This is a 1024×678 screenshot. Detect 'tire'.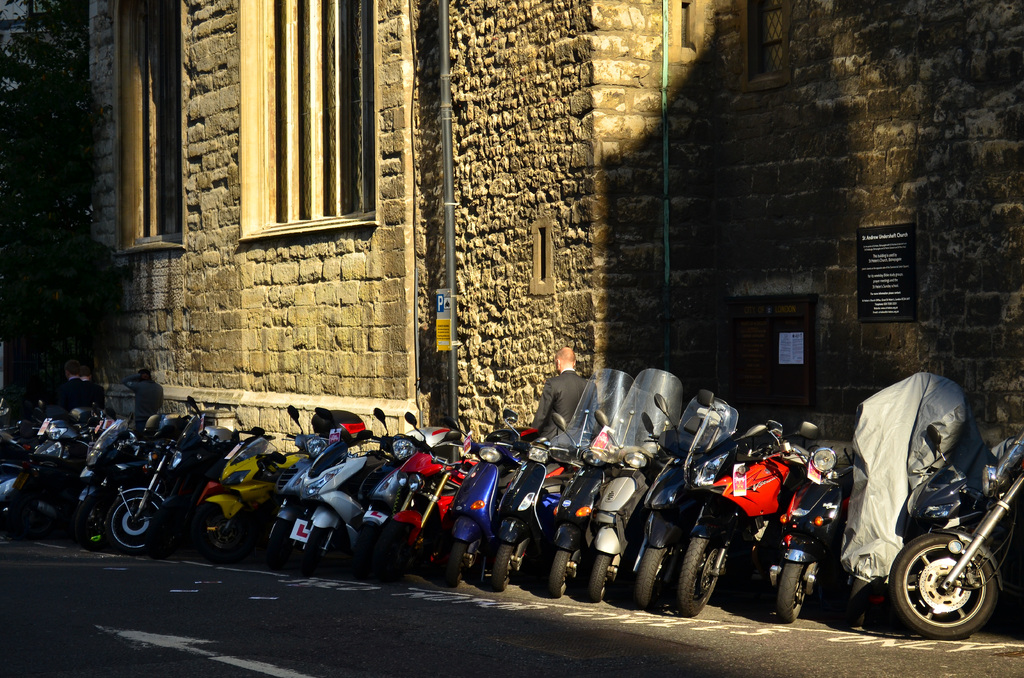
box(303, 529, 337, 578).
